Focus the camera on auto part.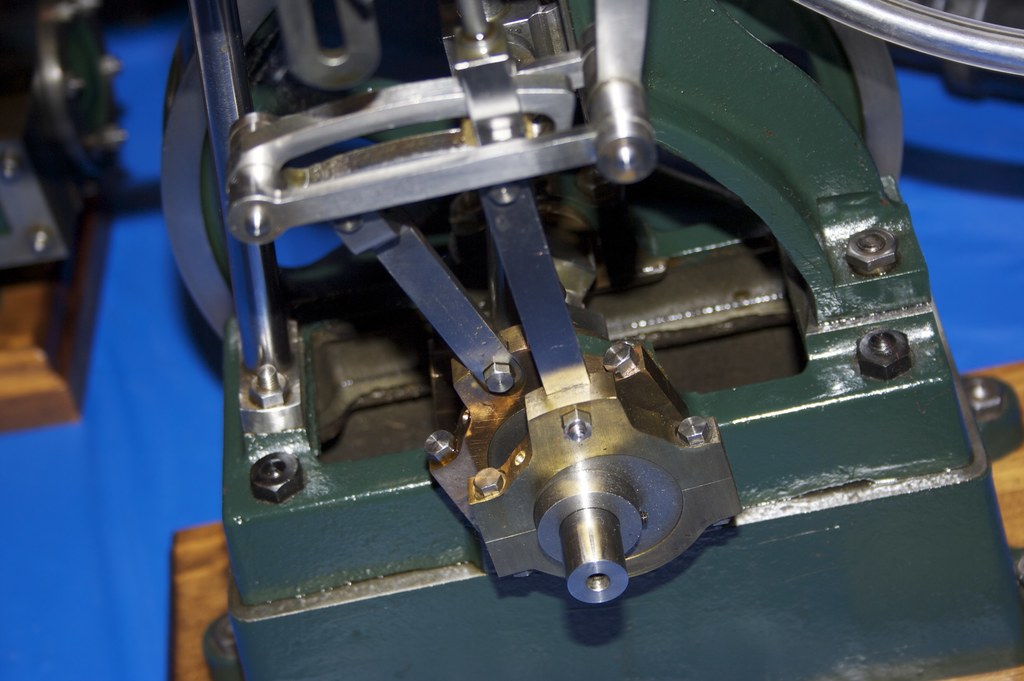
Focus region: (left=0, top=0, right=156, bottom=441).
